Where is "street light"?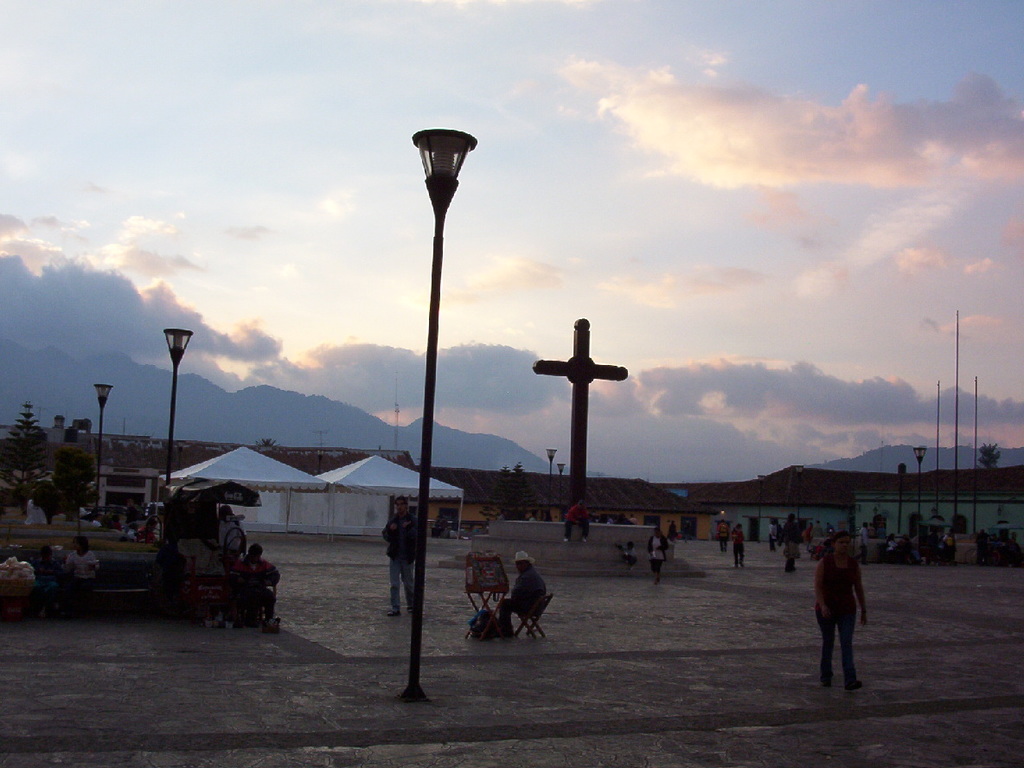
792/465/809/518.
